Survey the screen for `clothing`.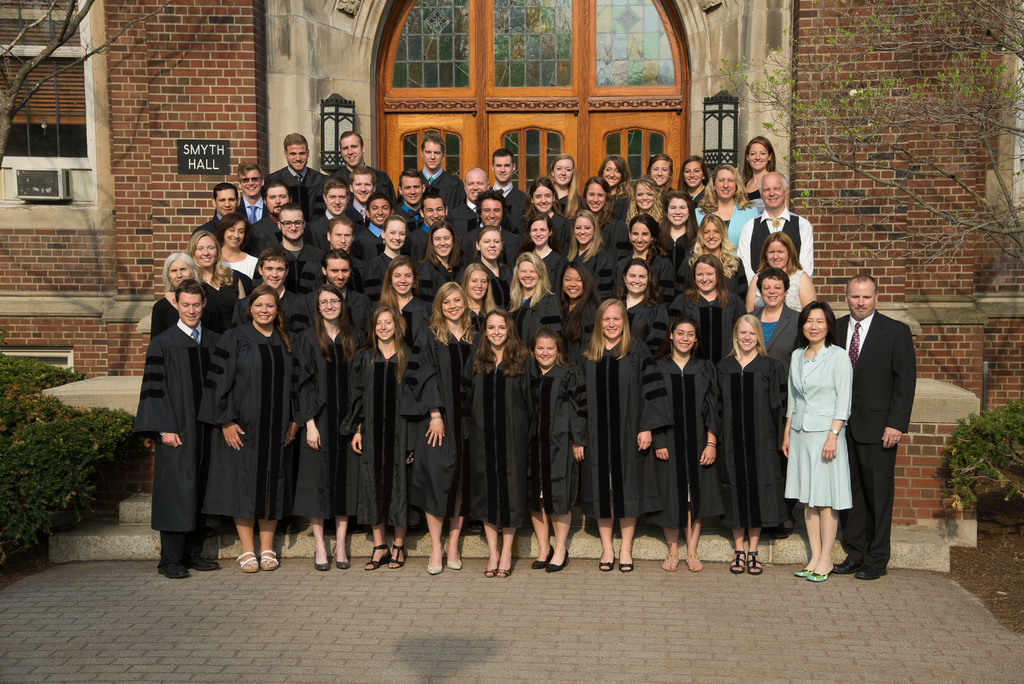
Survey found: <bbox>390, 202, 428, 229</bbox>.
